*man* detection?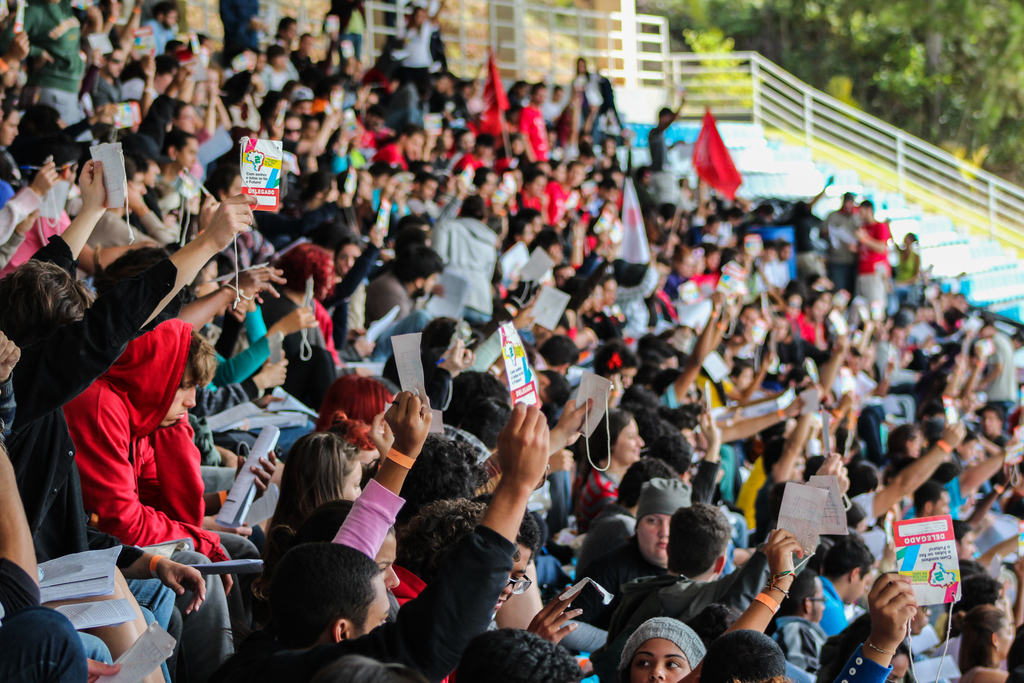
[572, 450, 695, 631]
